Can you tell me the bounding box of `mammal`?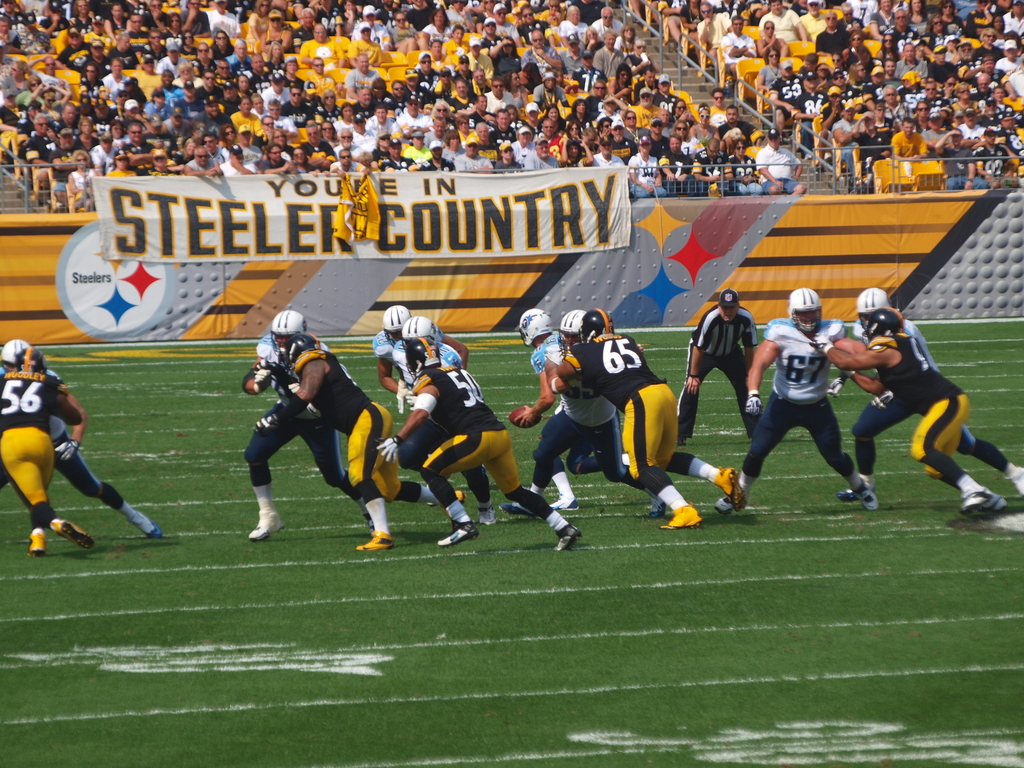
left=0, top=348, right=98, bottom=556.
